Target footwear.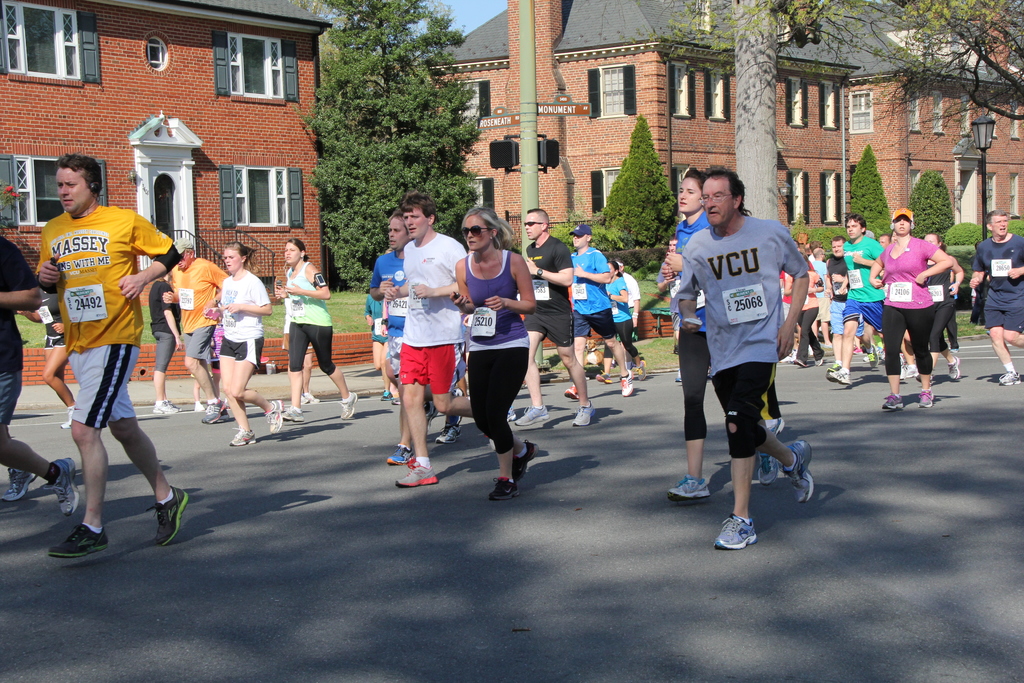
Target region: 51,517,112,559.
